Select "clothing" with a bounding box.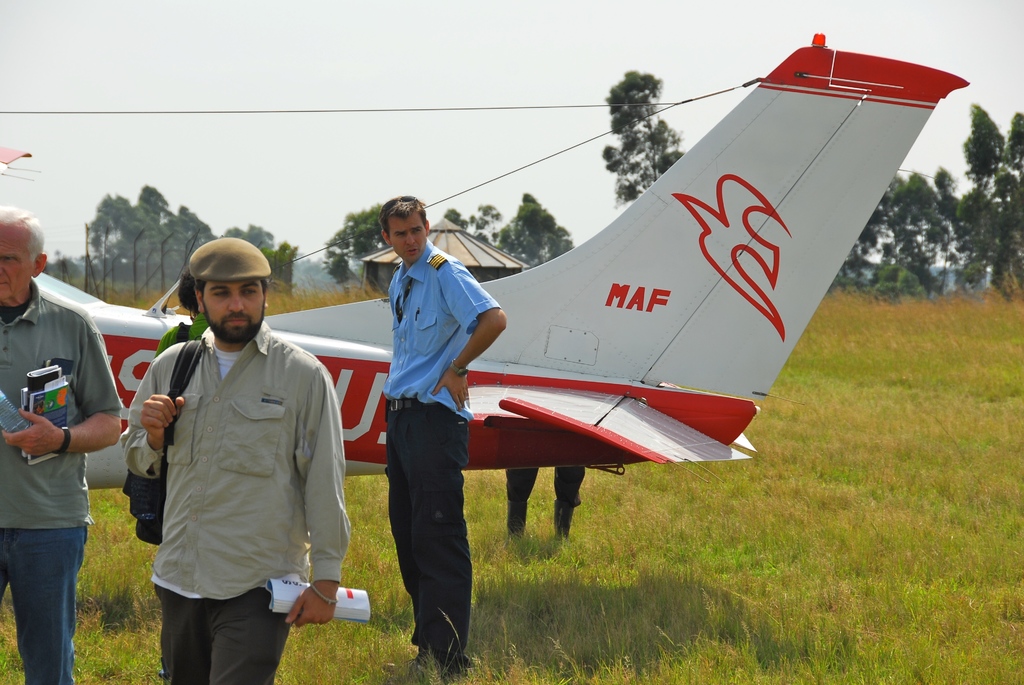
BBox(387, 242, 500, 667).
